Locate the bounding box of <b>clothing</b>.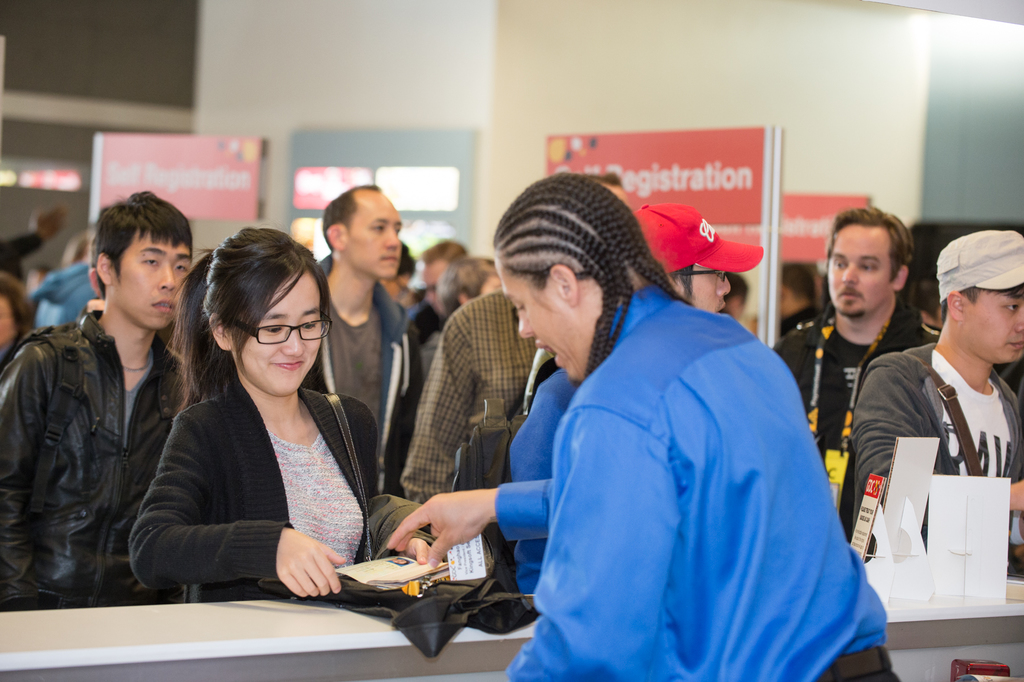
Bounding box: left=322, top=281, right=438, bottom=472.
